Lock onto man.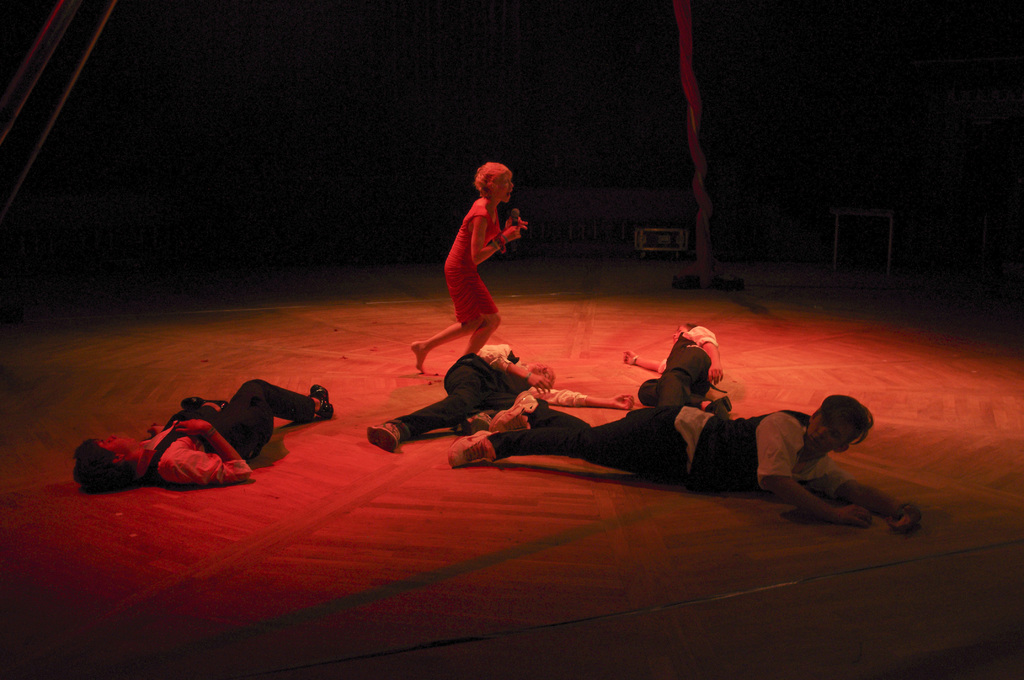
Locked: <box>366,340,638,451</box>.
